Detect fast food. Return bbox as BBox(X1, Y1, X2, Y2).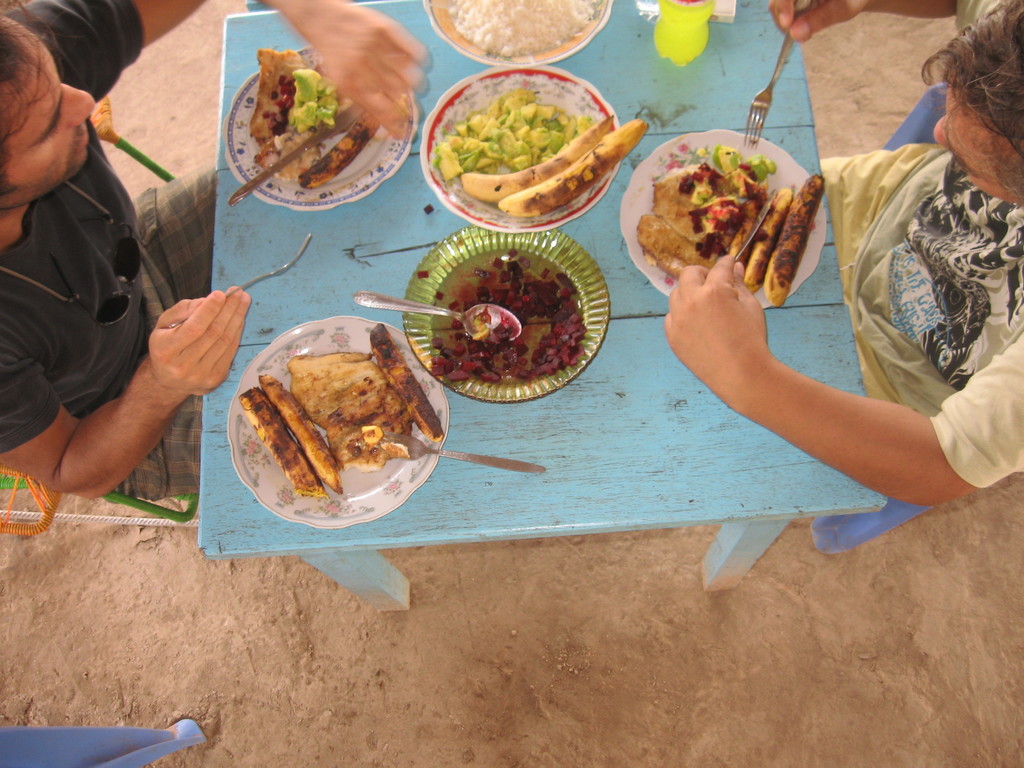
BBox(462, 104, 623, 200).
